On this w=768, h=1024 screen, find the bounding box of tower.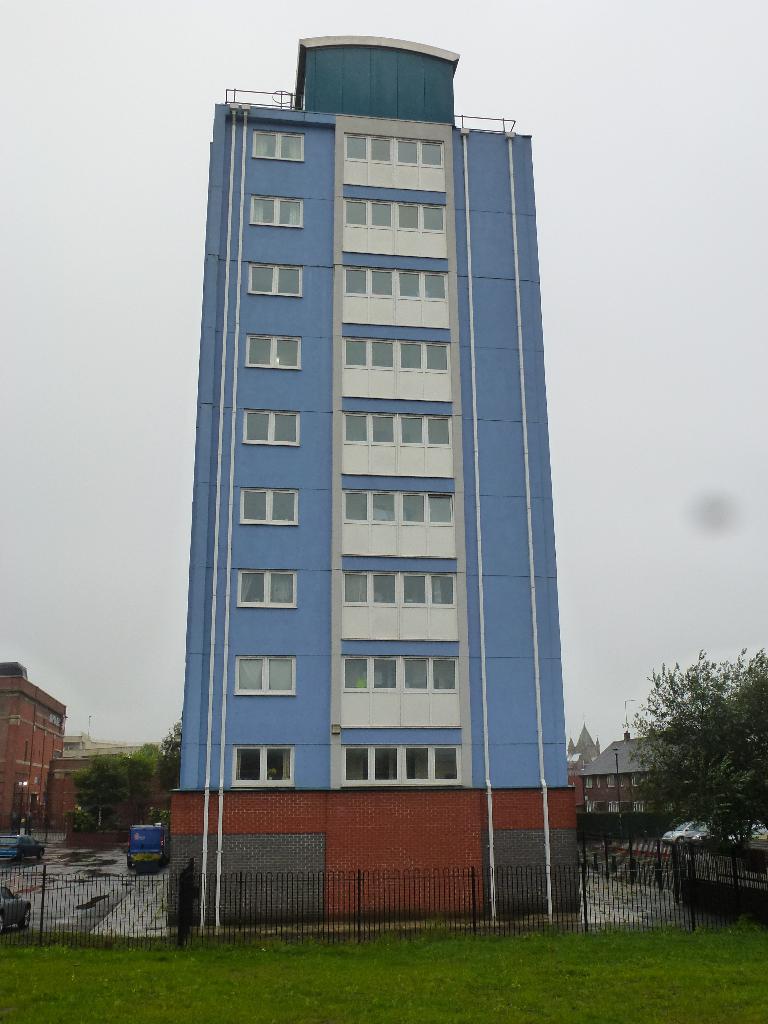
Bounding box: <region>175, 40, 586, 844</region>.
